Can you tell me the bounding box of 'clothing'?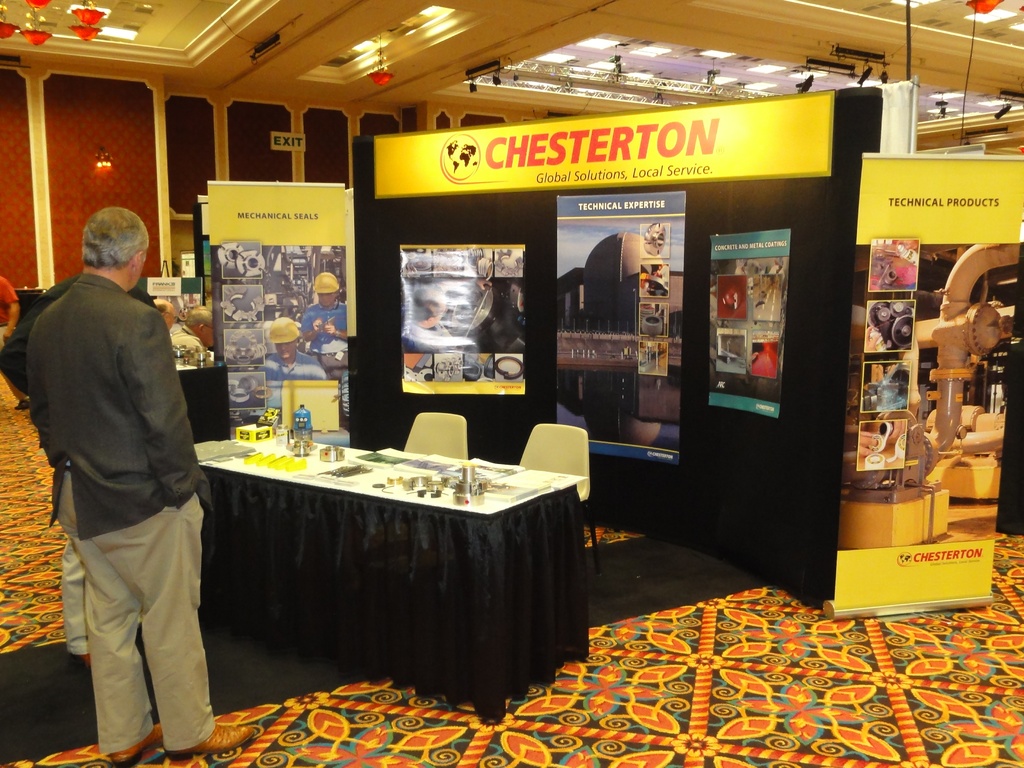
0 282 22 315.
